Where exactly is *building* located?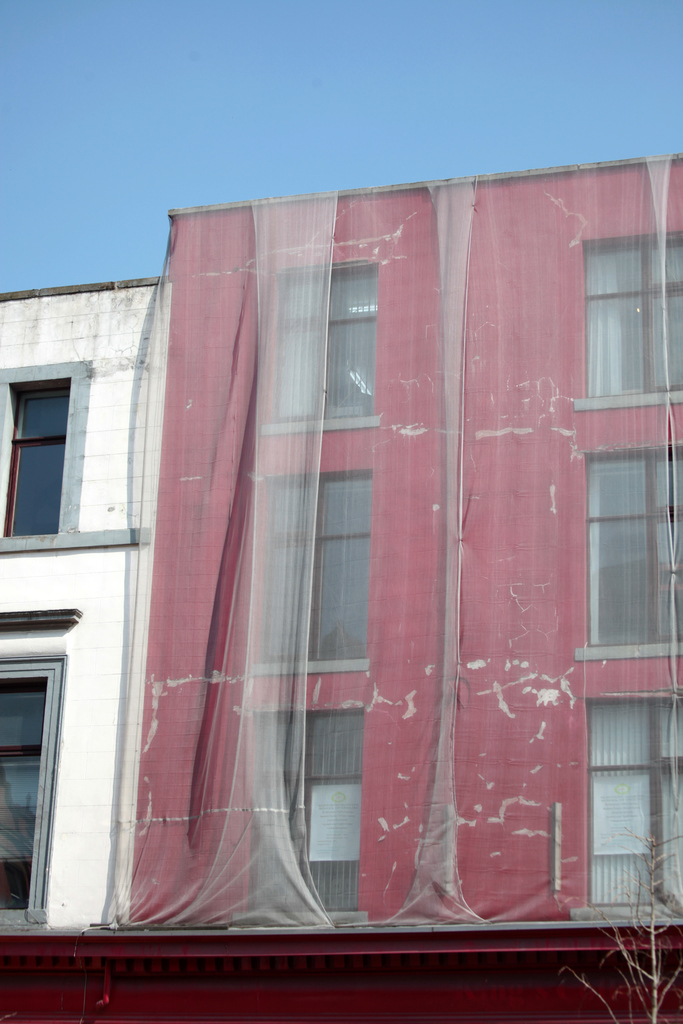
Its bounding box is [0, 159, 682, 1023].
